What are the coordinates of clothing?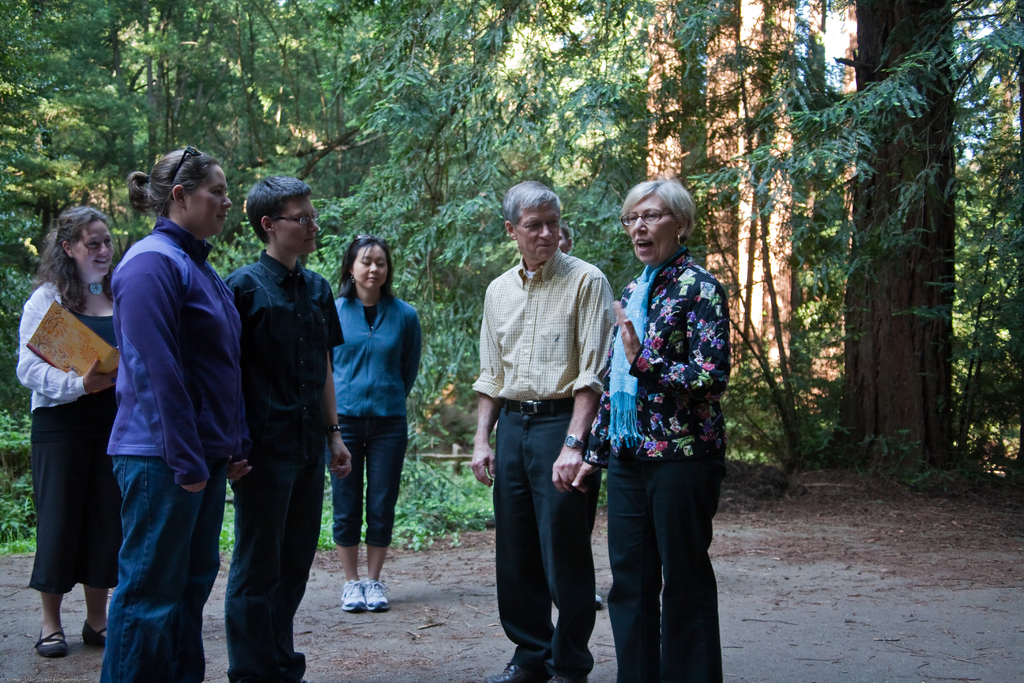
14, 231, 115, 629.
